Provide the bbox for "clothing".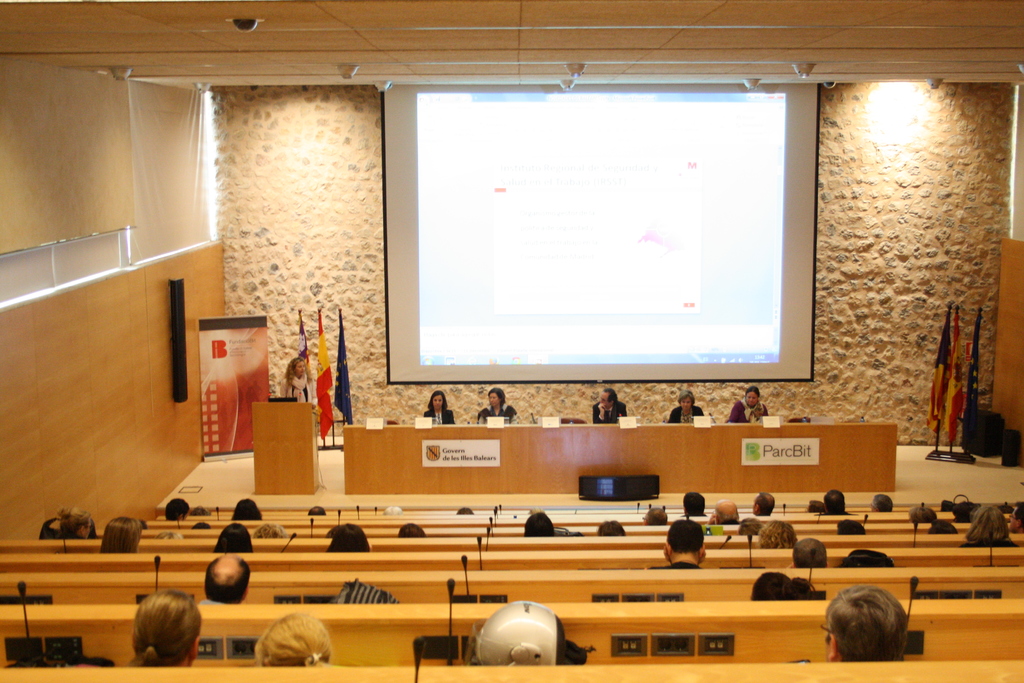
(275, 374, 314, 404).
